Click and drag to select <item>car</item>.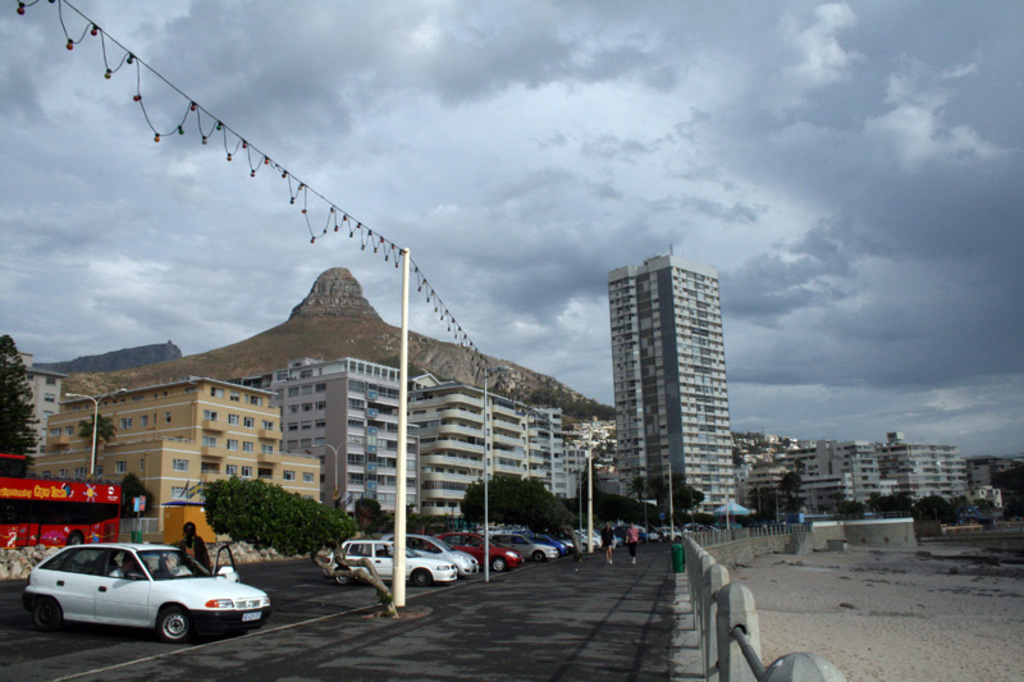
Selection: 314:536:457:587.
